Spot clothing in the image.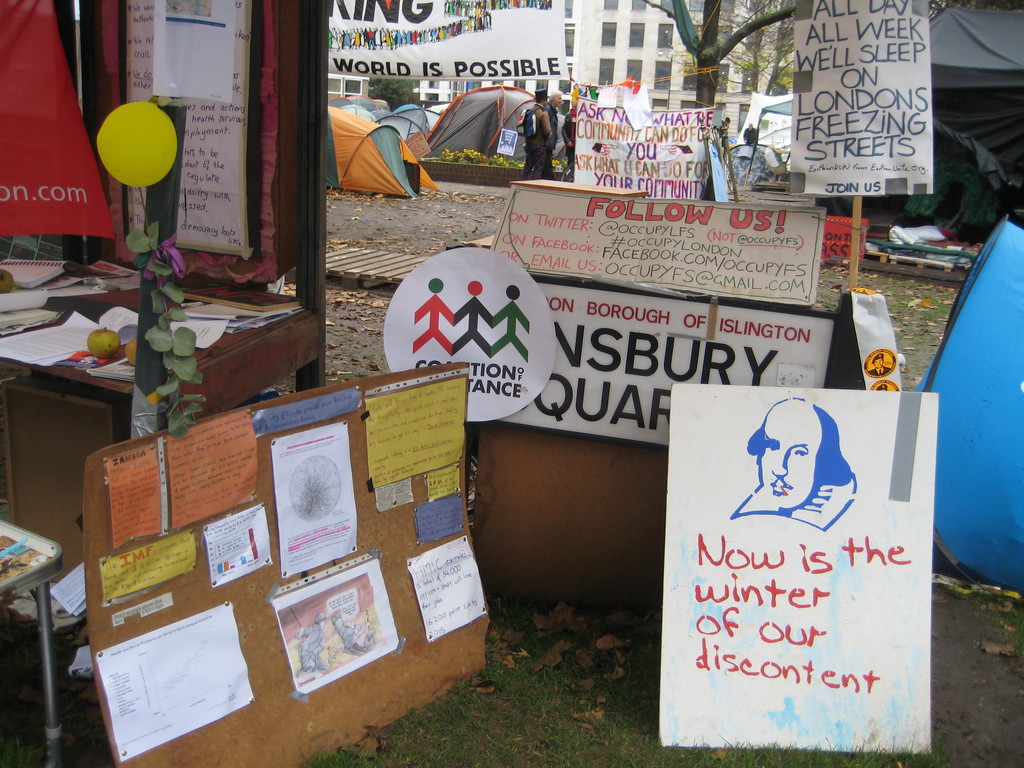
clothing found at select_region(740, 124, 762, 149).
